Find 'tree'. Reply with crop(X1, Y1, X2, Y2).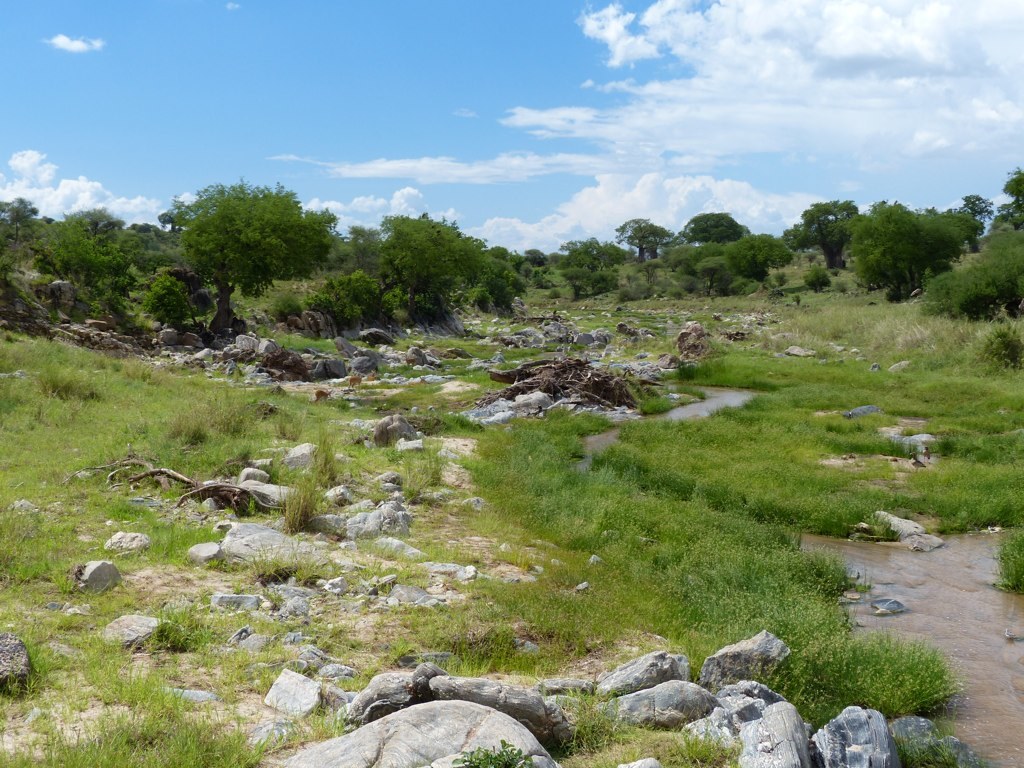
crop(336, 207, 509, 319).
